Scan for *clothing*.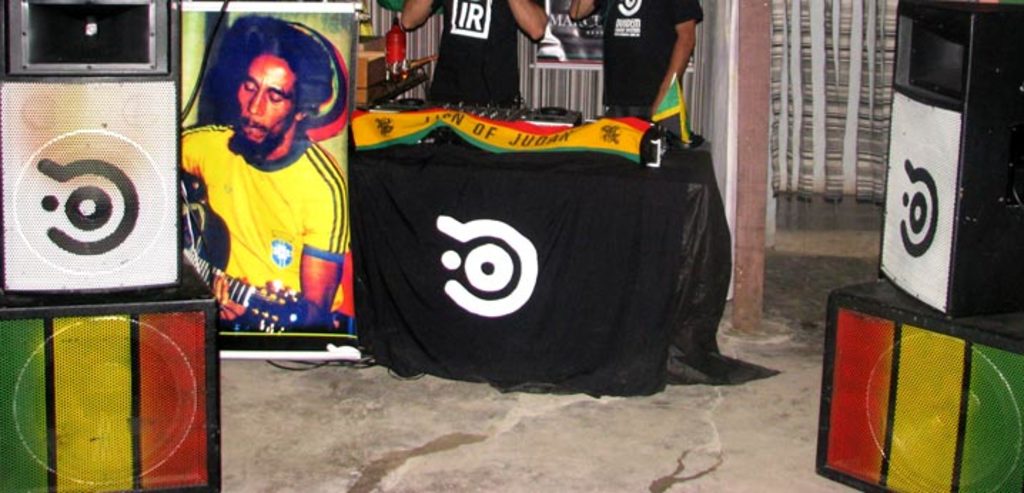
Scan result: box(174, 67, 344, 312).
